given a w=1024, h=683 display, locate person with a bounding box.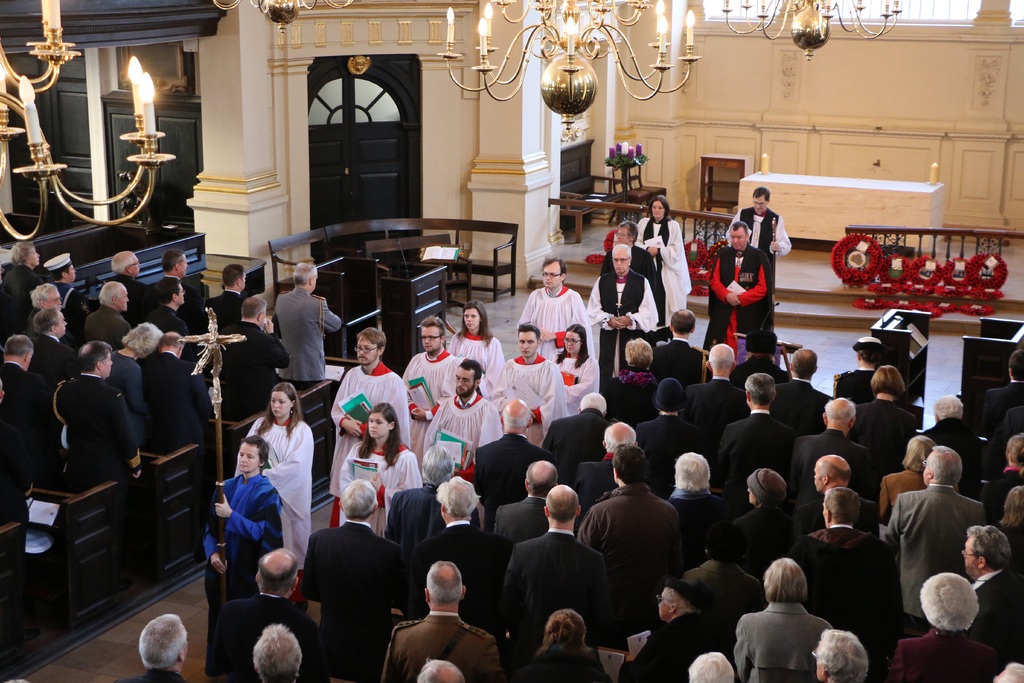
Located: pyautogui.locateOnScreen(325, 321, 412, 530).
